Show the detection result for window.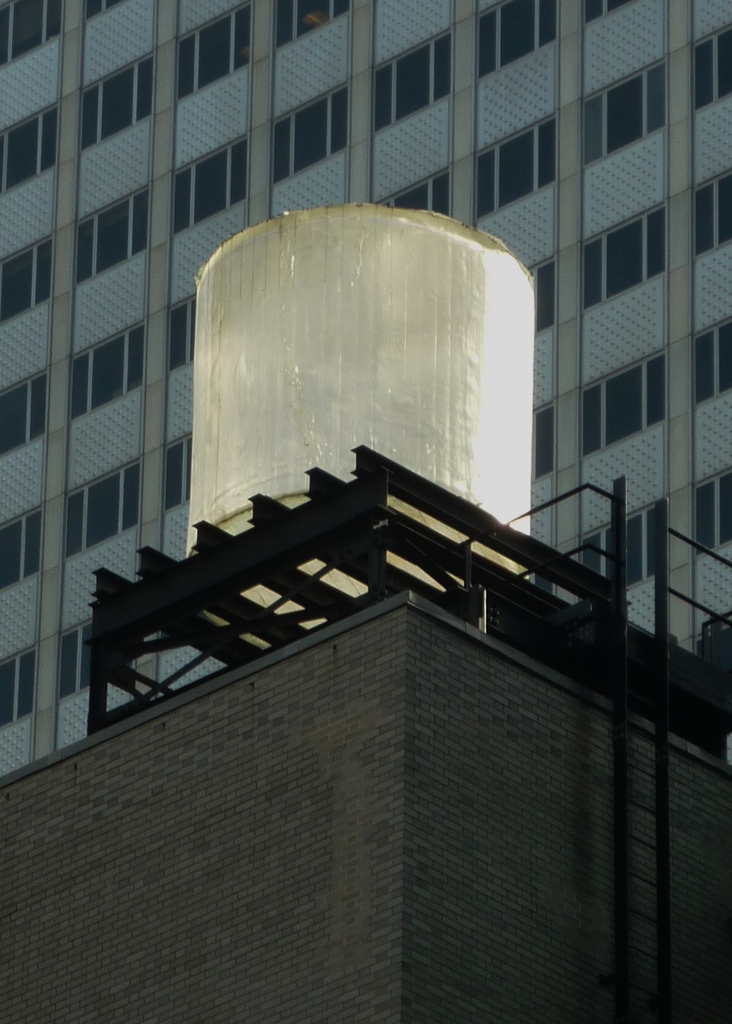
locate(272, 86, 351, 184).
